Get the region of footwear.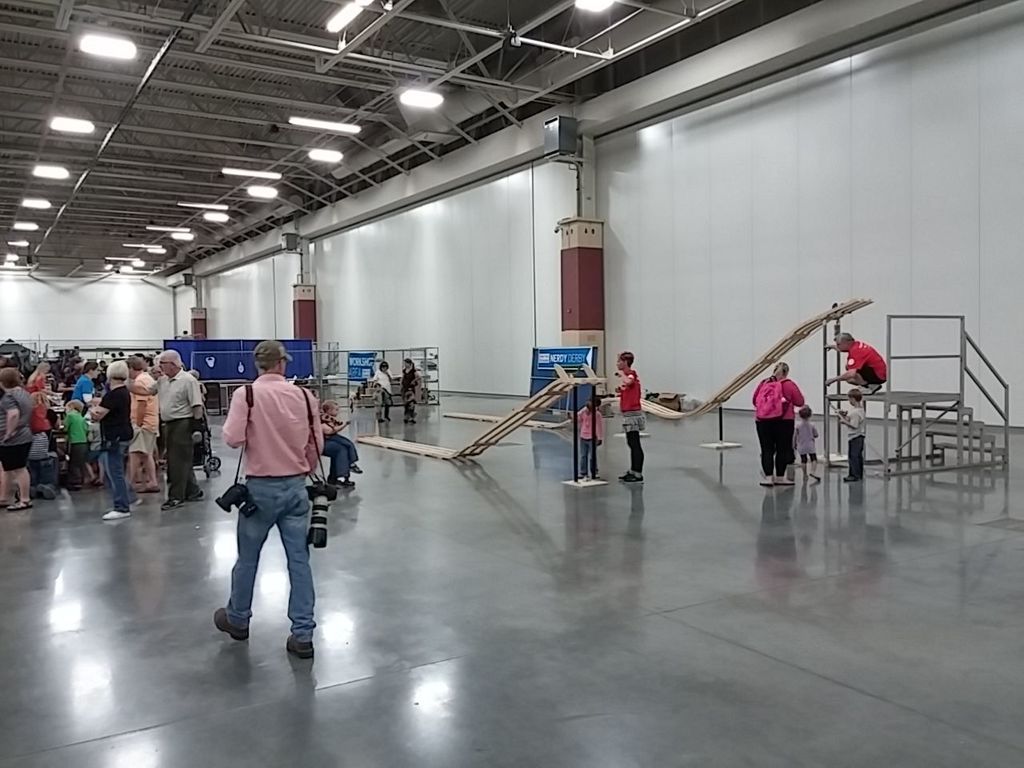
(x1=868, y1=384, x2=880, y2=392).
